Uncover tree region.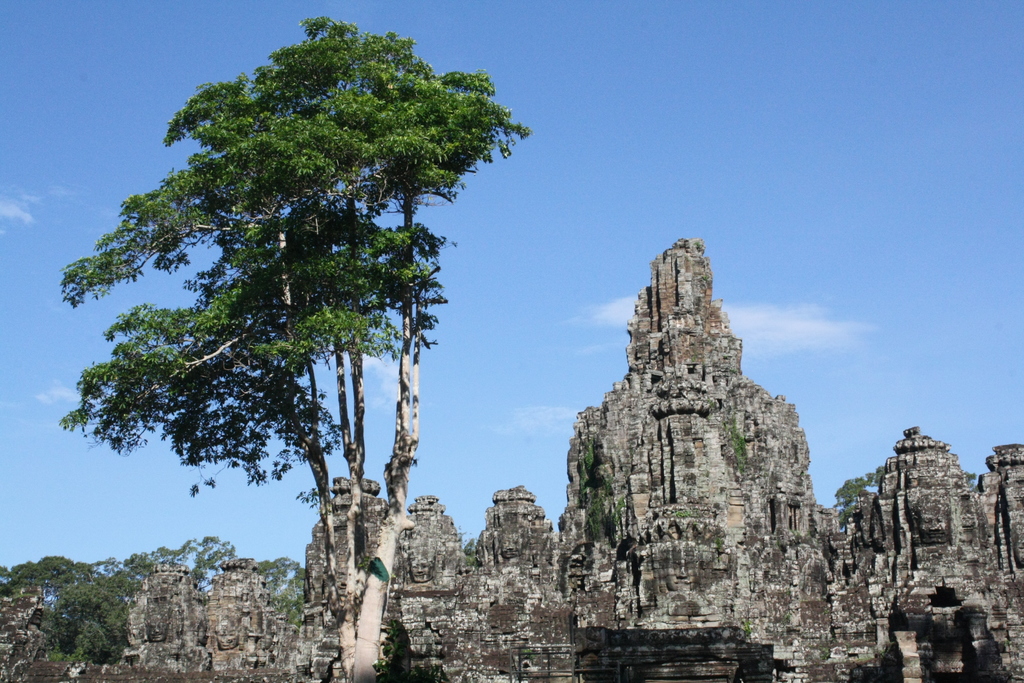
Uncovered: 272 559 297 623.
